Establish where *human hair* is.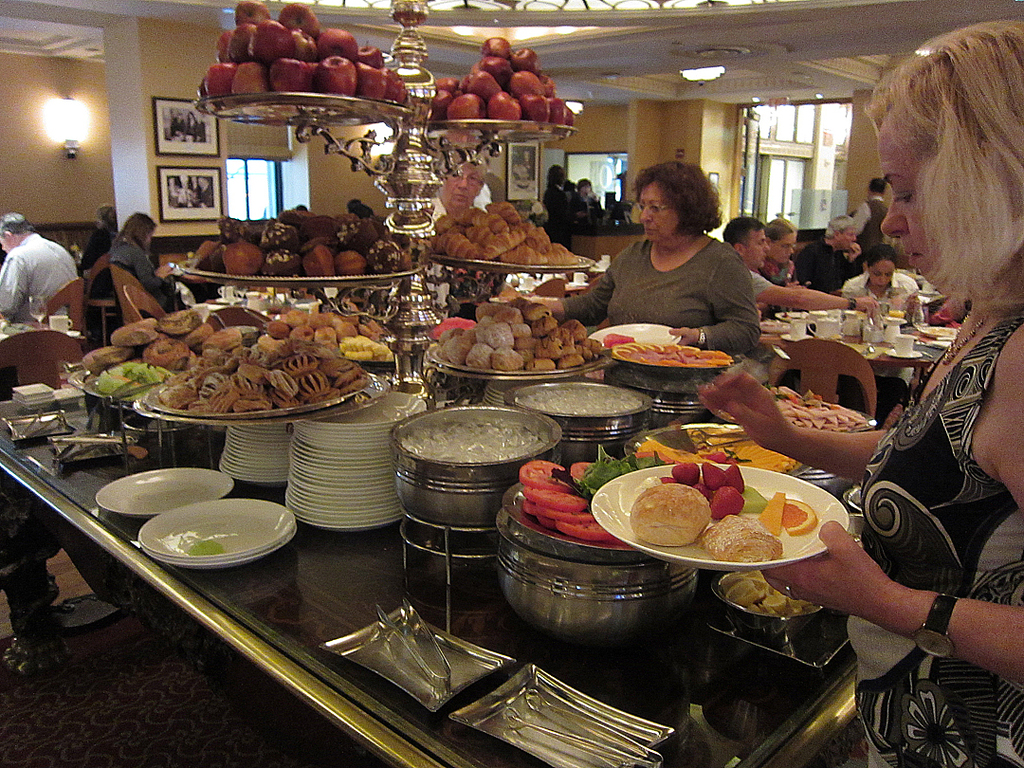
Established at [548, 160, 565, 186].
